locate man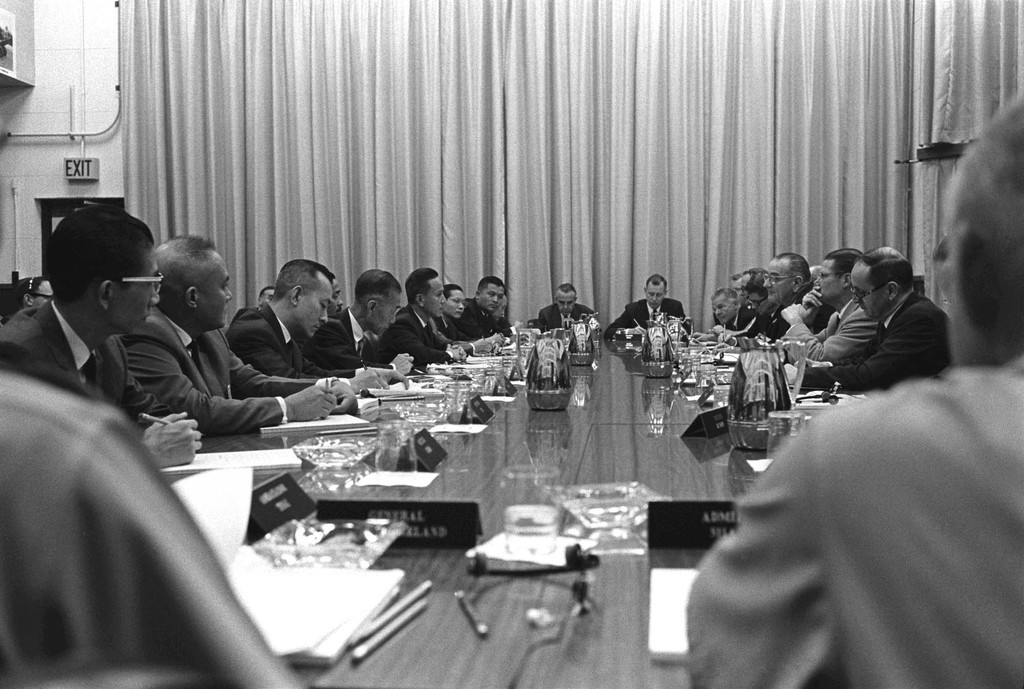
{"left": 0, "top": 358, "right": 317, "bottom": 688}
